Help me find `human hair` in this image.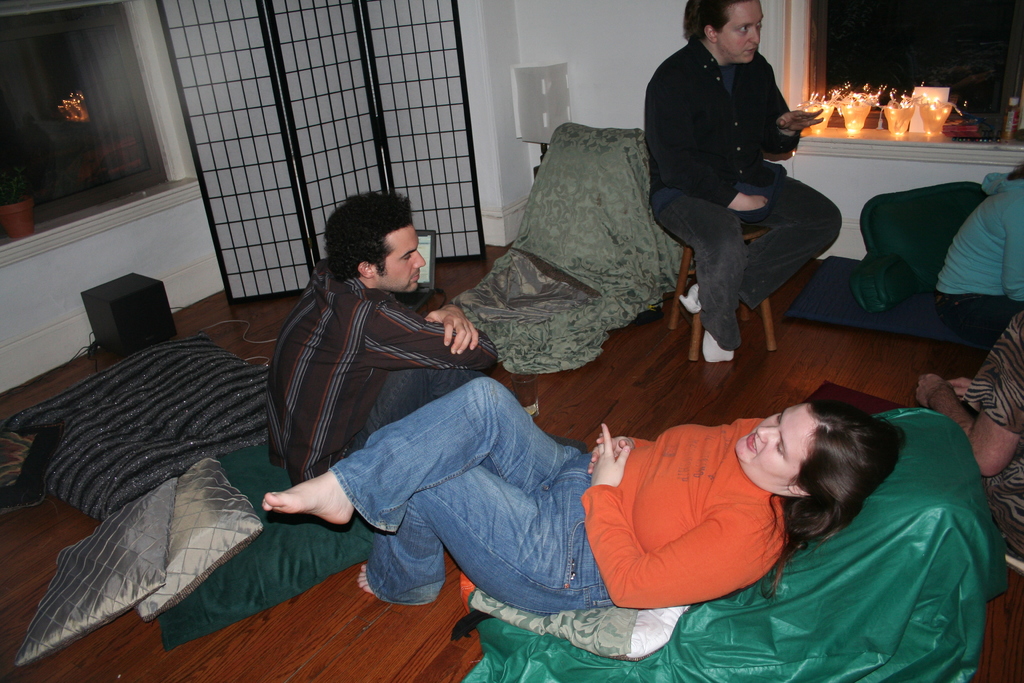
Found it: [324, 196, 426, 291].
